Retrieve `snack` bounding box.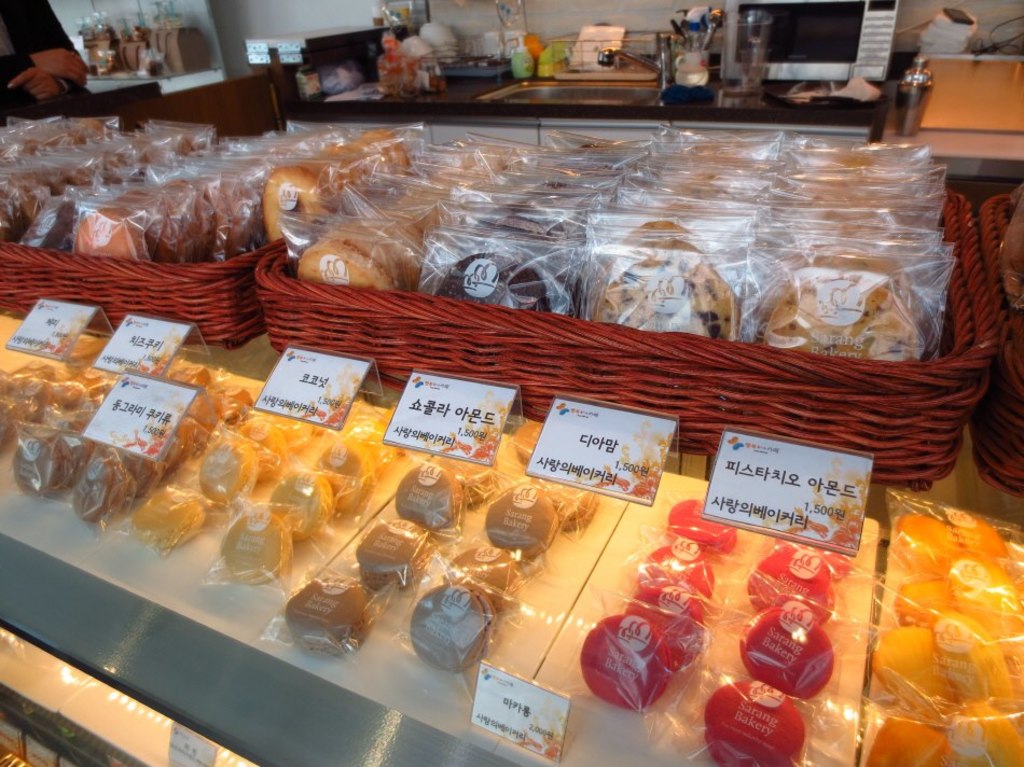
Bounding box: 648,540,716,603.
